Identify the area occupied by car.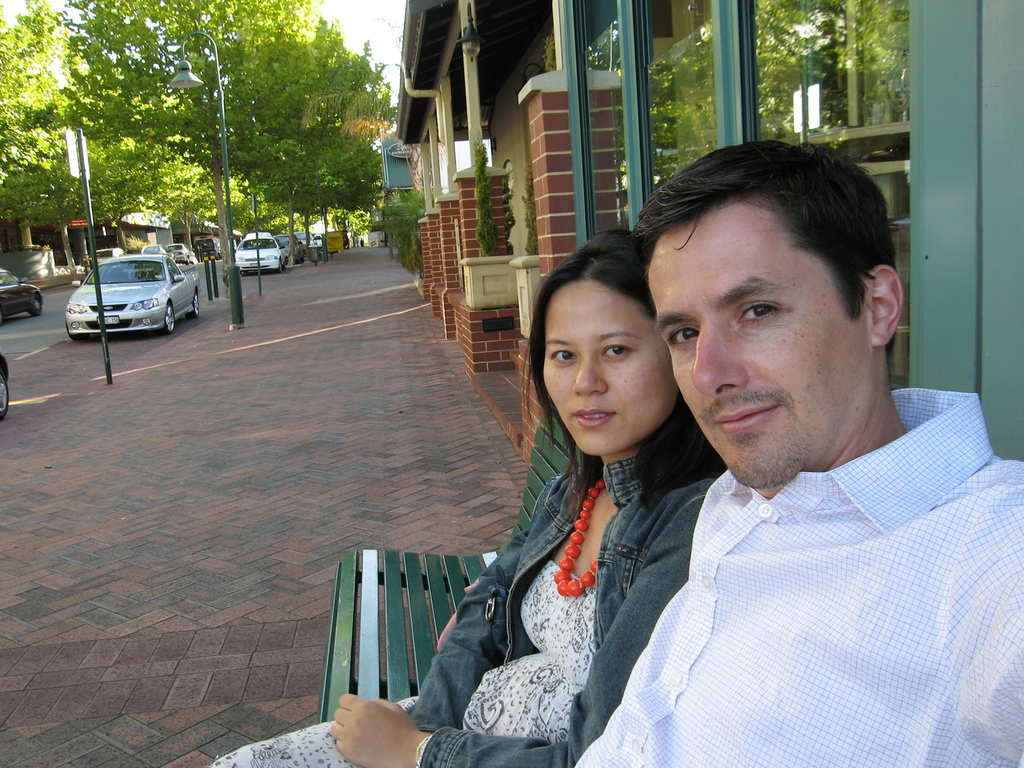
Area: 90:251:127:267.
